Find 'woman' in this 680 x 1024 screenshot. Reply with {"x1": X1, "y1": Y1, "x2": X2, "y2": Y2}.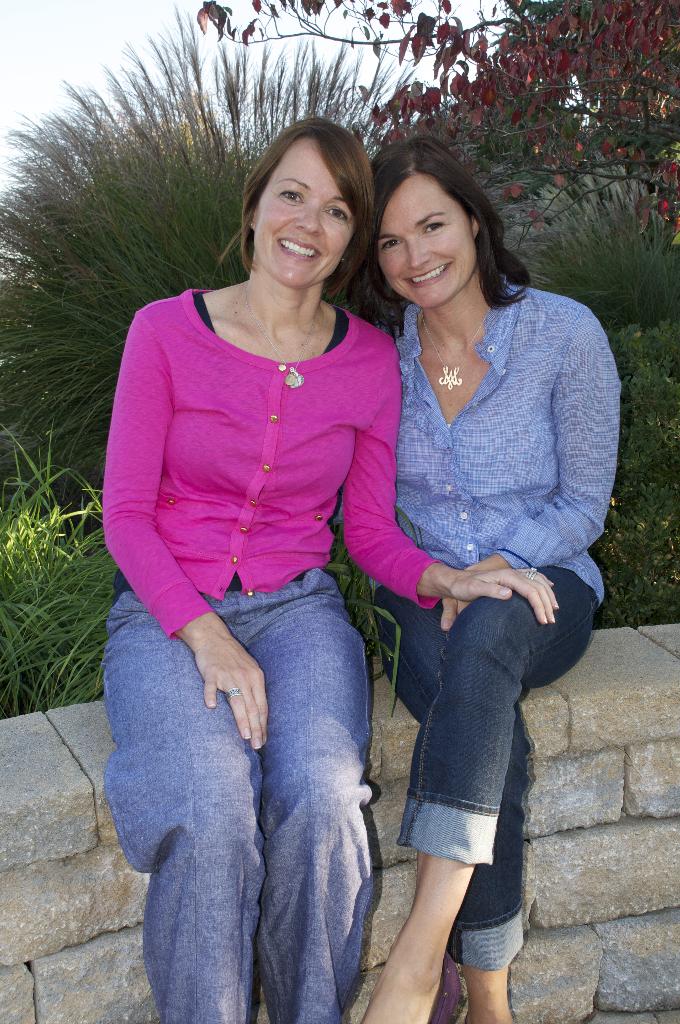
{"x1": 91, "y1": 92, "x2": 437, "y2": 1007}.
